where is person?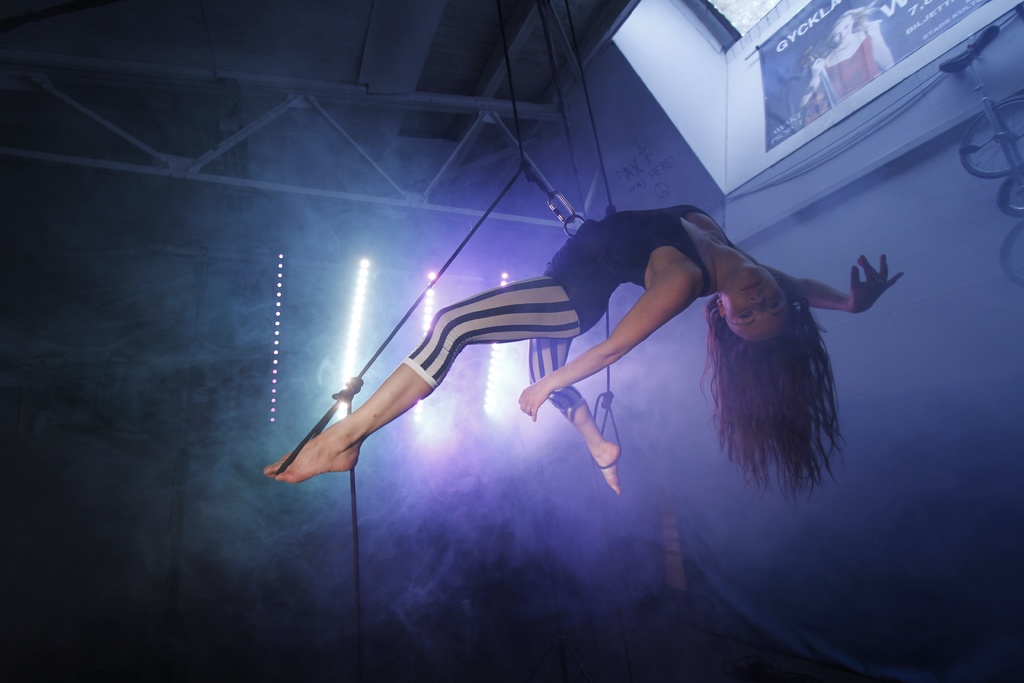
(271, 181, 884, 560).
